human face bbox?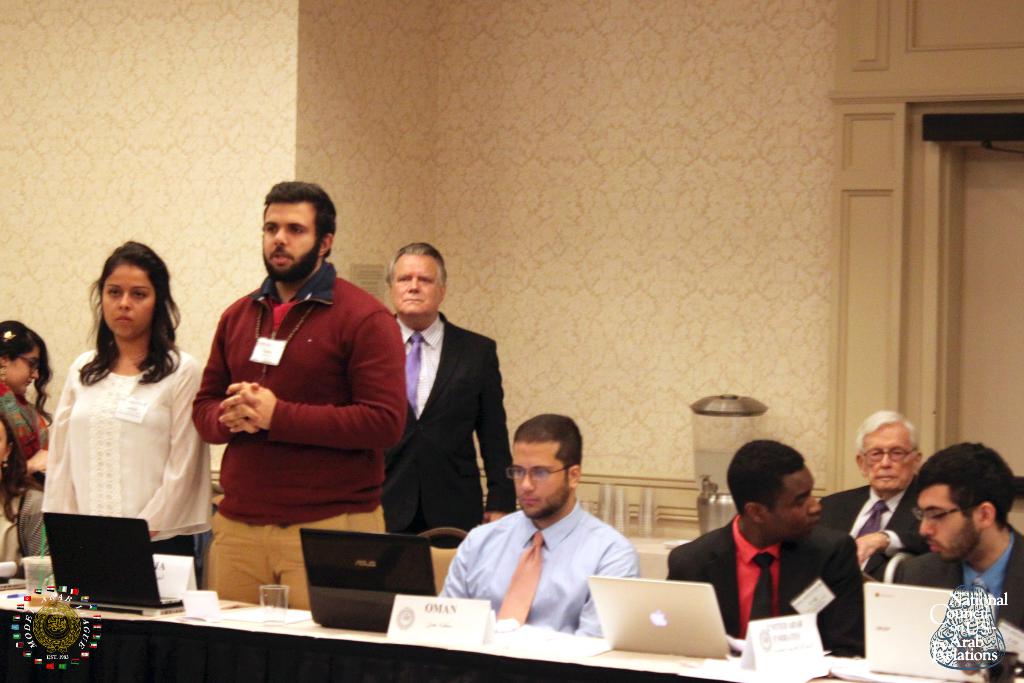
BBox(917, 483, 982, 563)
